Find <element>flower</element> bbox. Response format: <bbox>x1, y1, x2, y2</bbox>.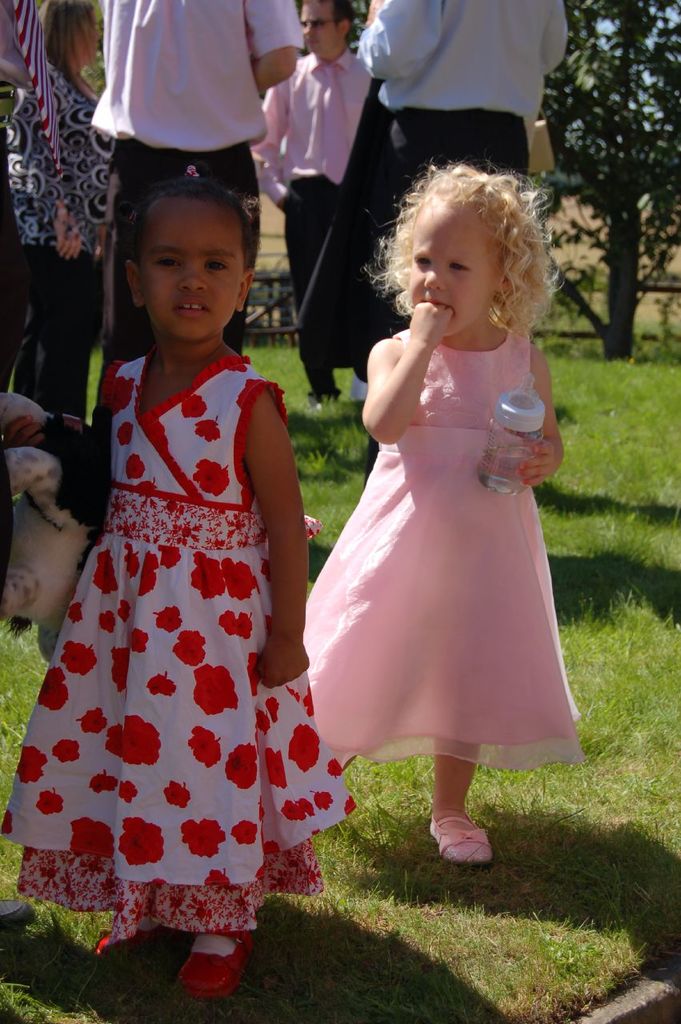
<bbox>99, 610, 122, 635</bbox>.
